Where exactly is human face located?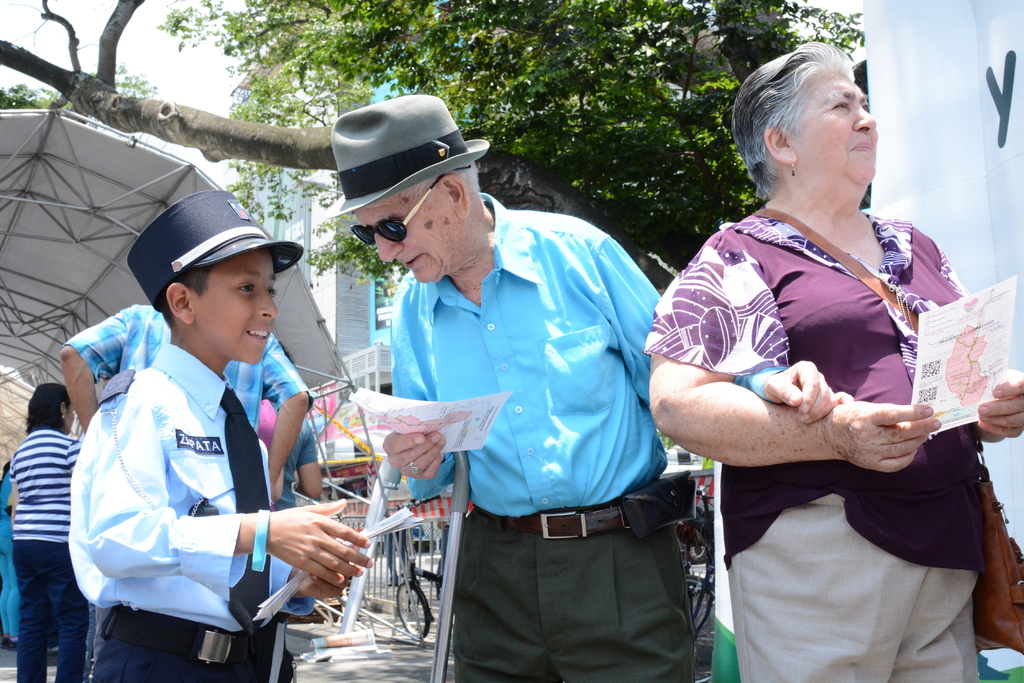
Its bounding box is crop(355, 194, 451, 283).
